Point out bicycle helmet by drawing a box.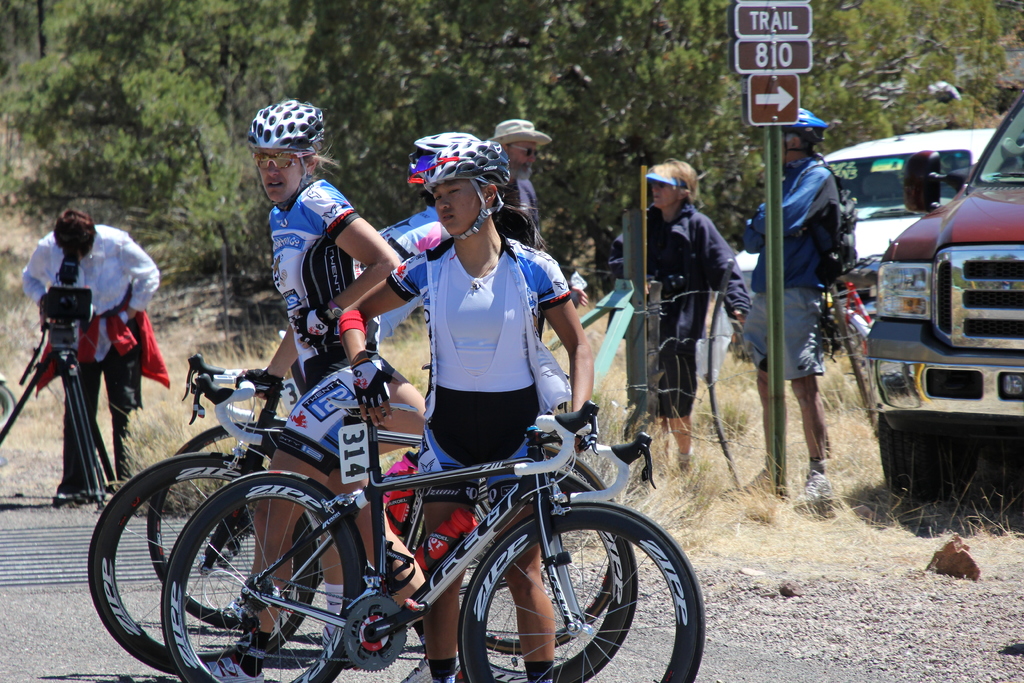
left=416, top=123, right=509, bottom=193.
